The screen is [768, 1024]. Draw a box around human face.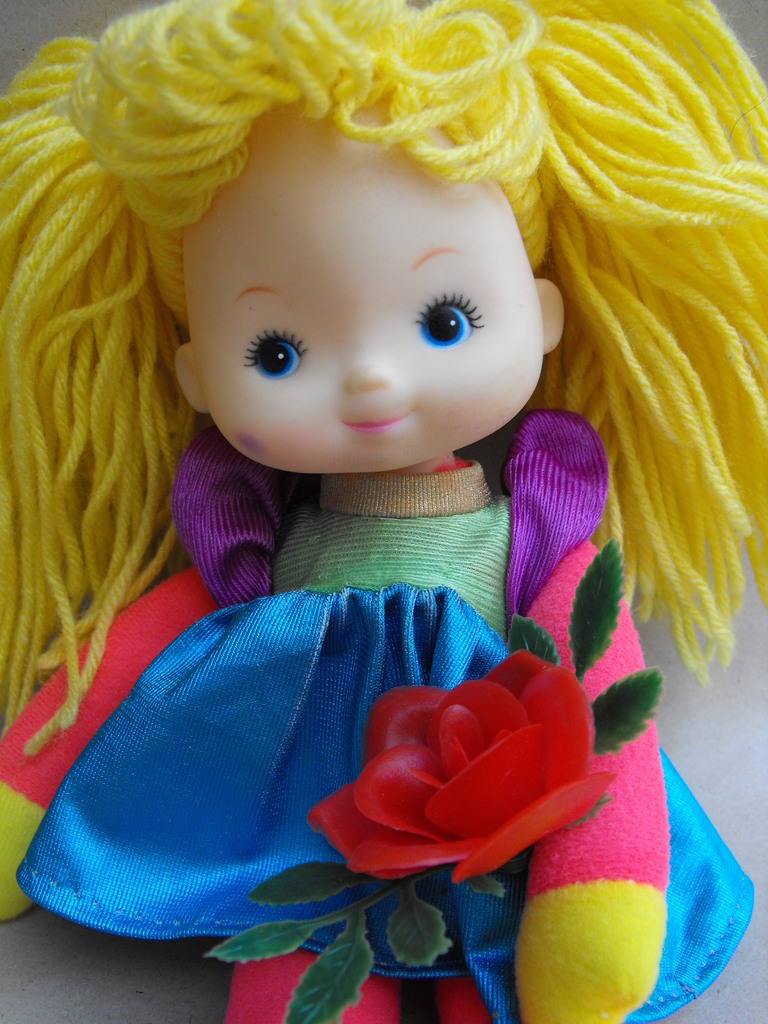
191, 95, 543, 489.
